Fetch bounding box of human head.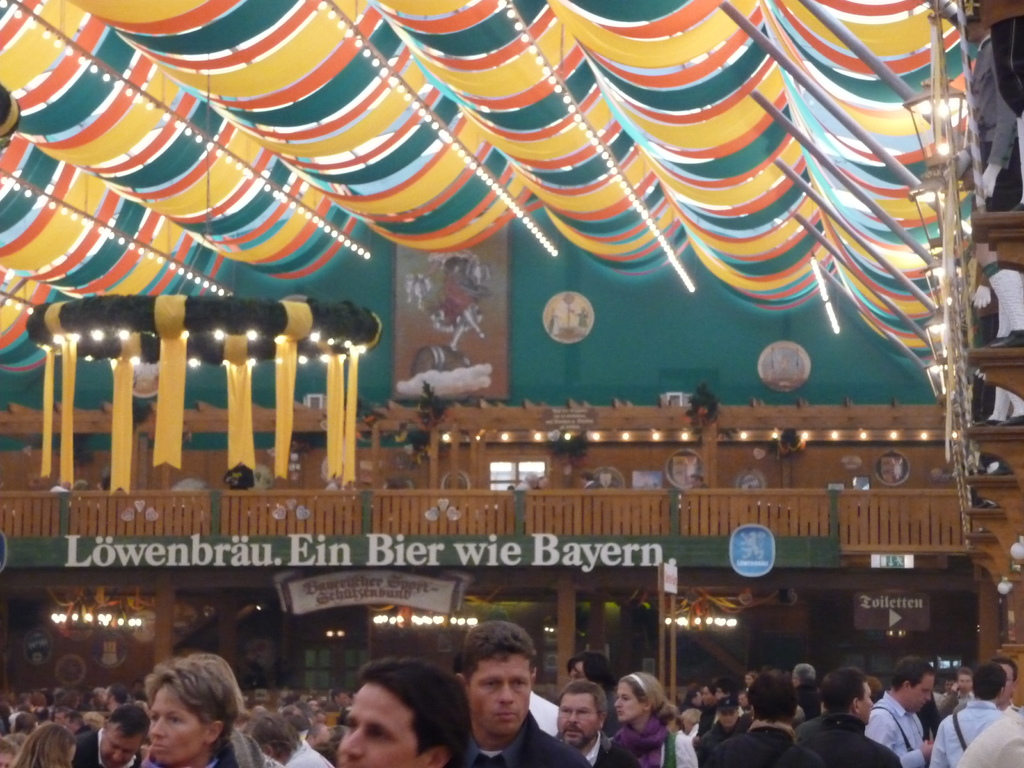
Bbox: 865:675:885:703.
